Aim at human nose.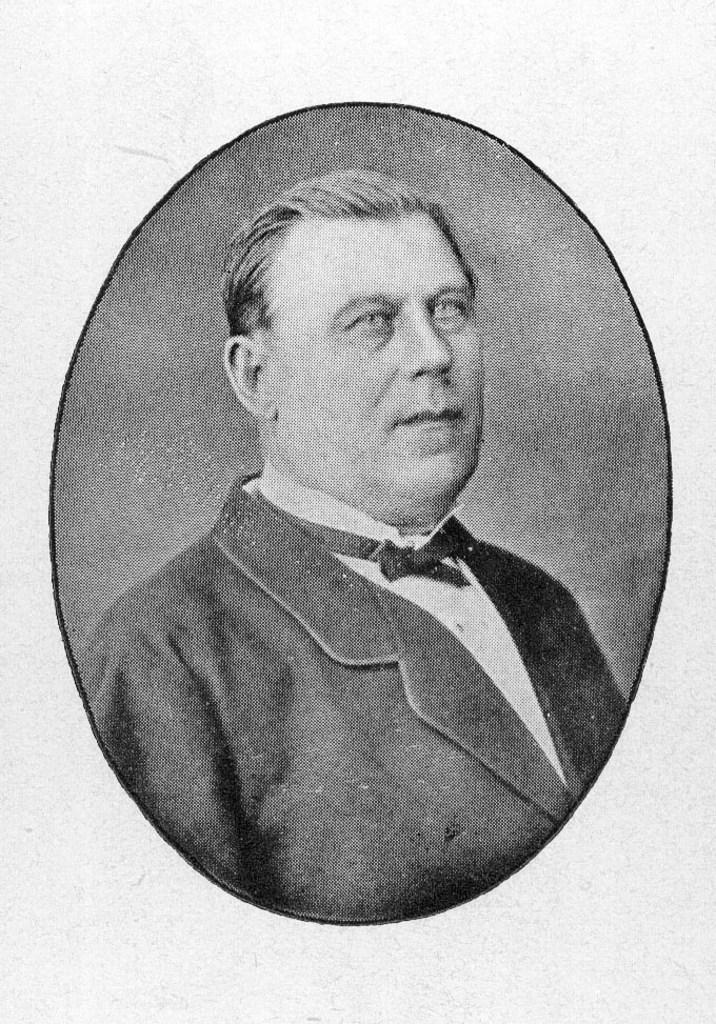
Aimed at BBox(390, 299, 461, 378).
